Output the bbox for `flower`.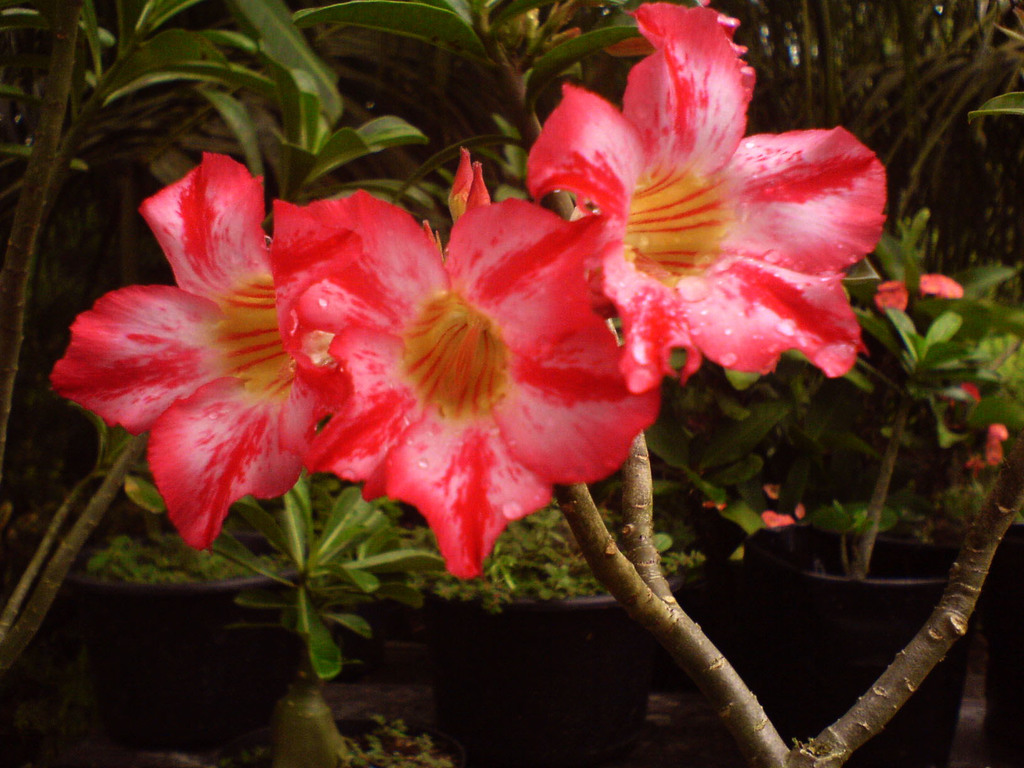
region(909, 267, 966, 299).
